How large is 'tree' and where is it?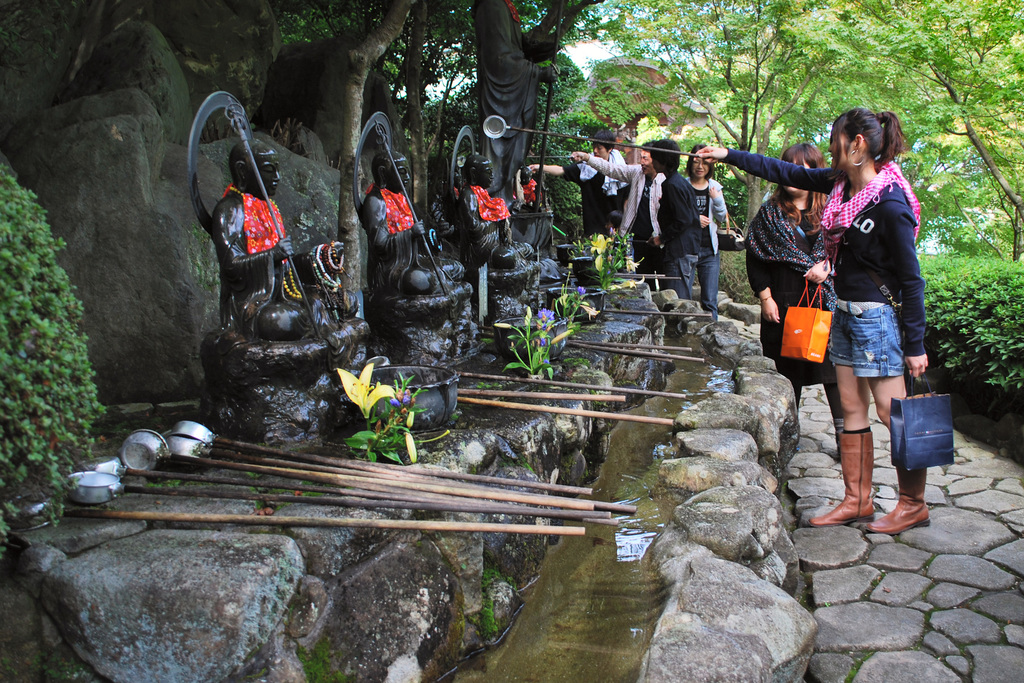
Bounding box: (x1=244, y1=0, x2=460, y2=298).
